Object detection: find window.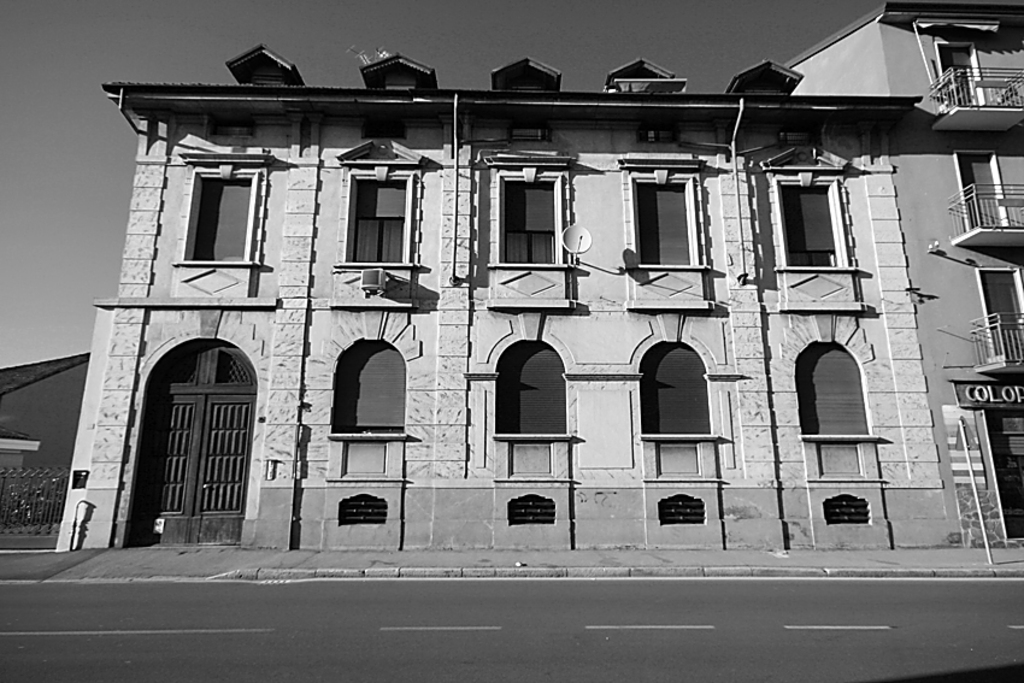
bbox=[791, 338, 872, 440].
